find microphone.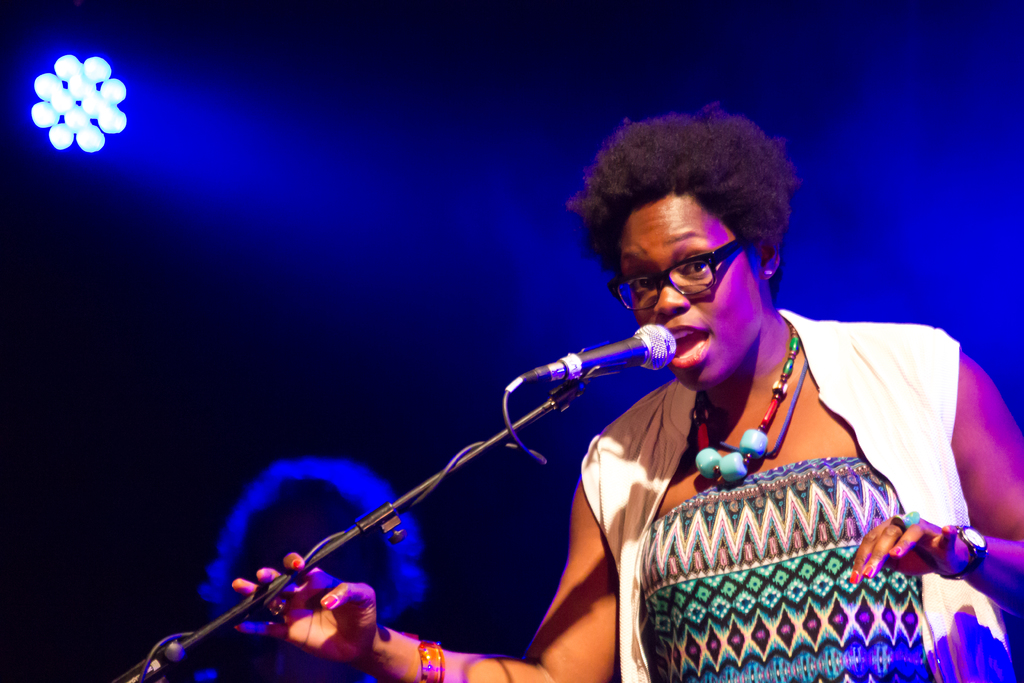
detection(542, 336, 680, 405).
